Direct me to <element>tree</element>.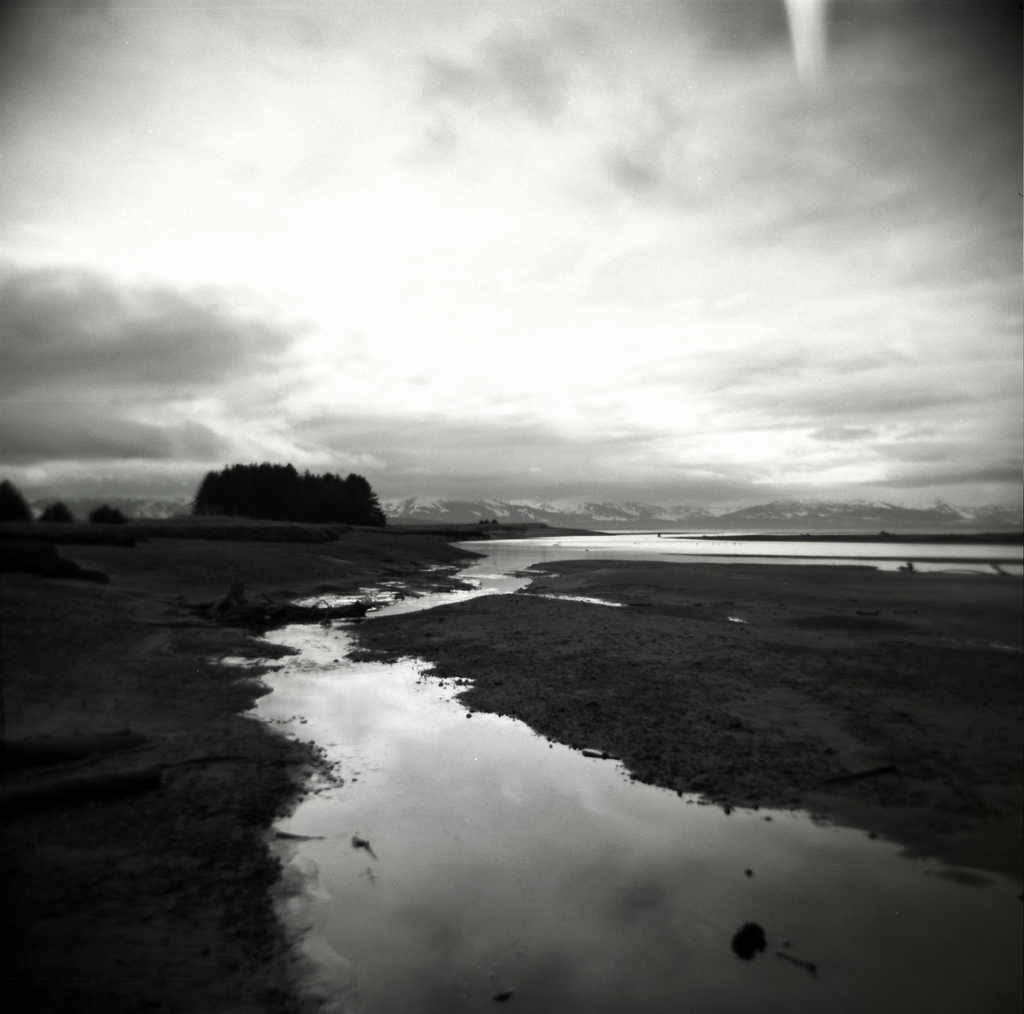
Direction: [x1=477, y1=518, x2=482, y2=527].
